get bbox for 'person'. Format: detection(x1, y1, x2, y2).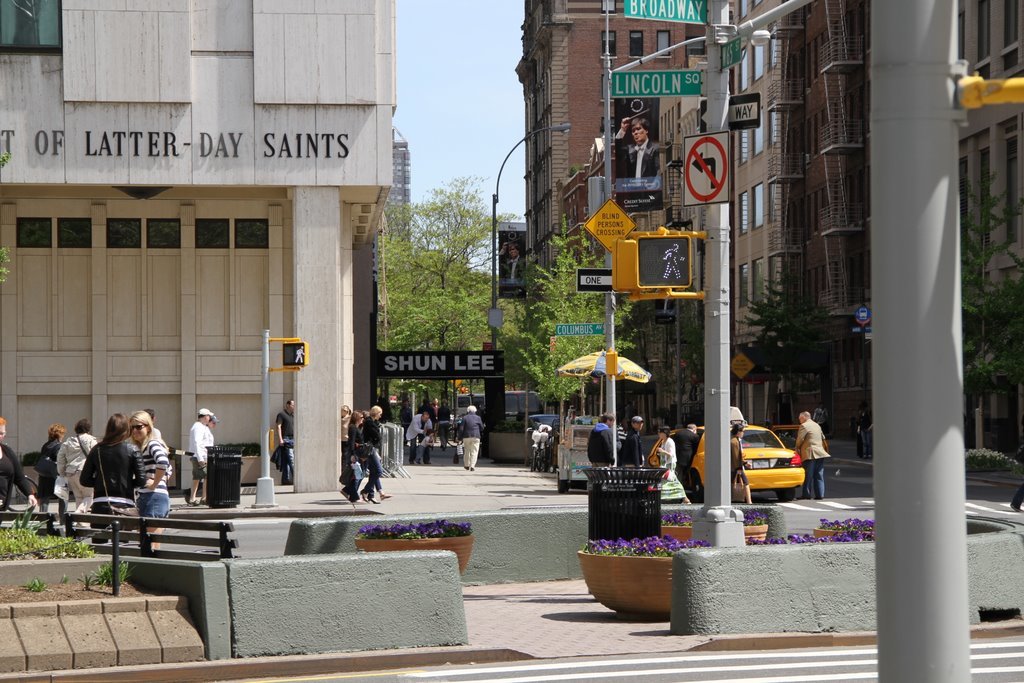
detection(273, 399, 300, 485).
